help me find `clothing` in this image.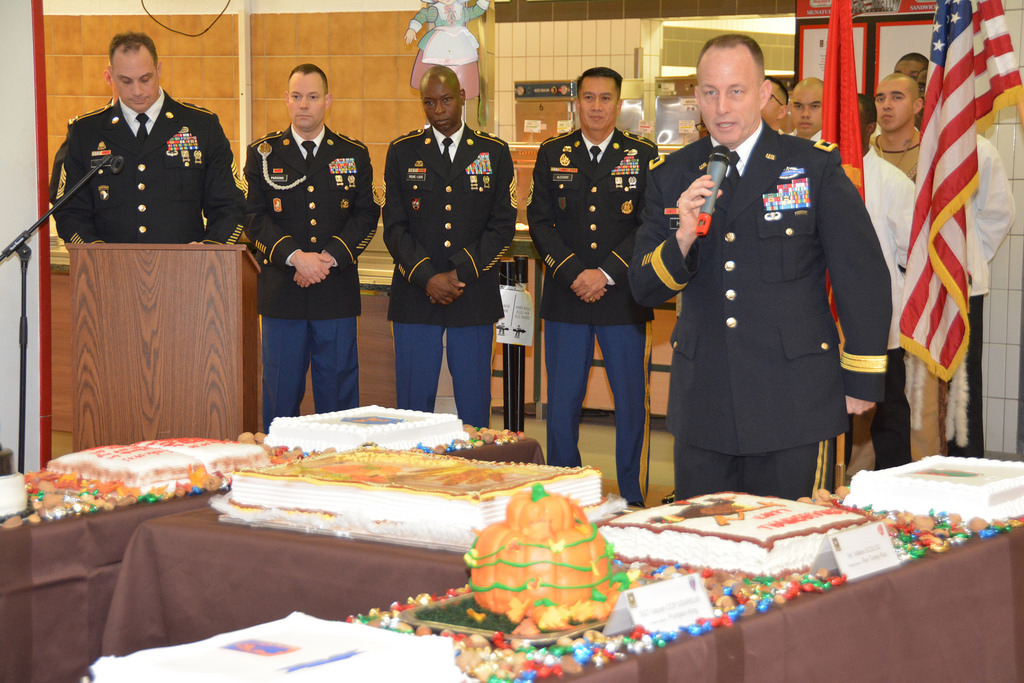
Found it: left=389, top=113, right=515, bottom=423.
